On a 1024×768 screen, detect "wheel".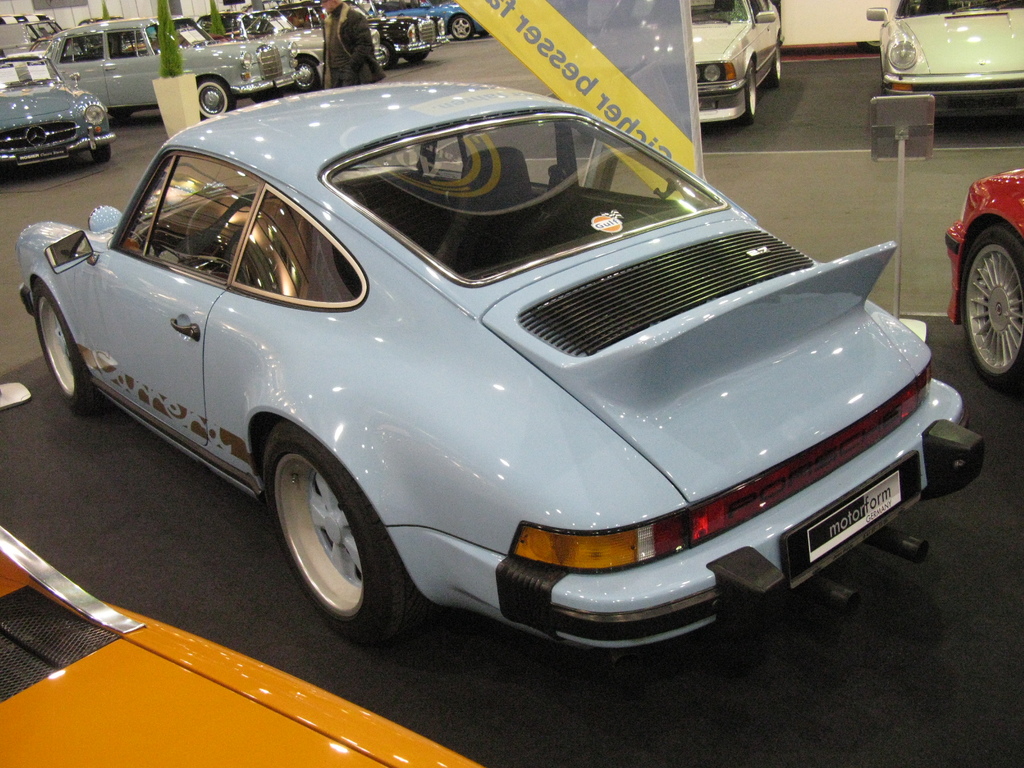
{"x1": 88, "y1": 147, "x2": 112, "y2": 163}.
